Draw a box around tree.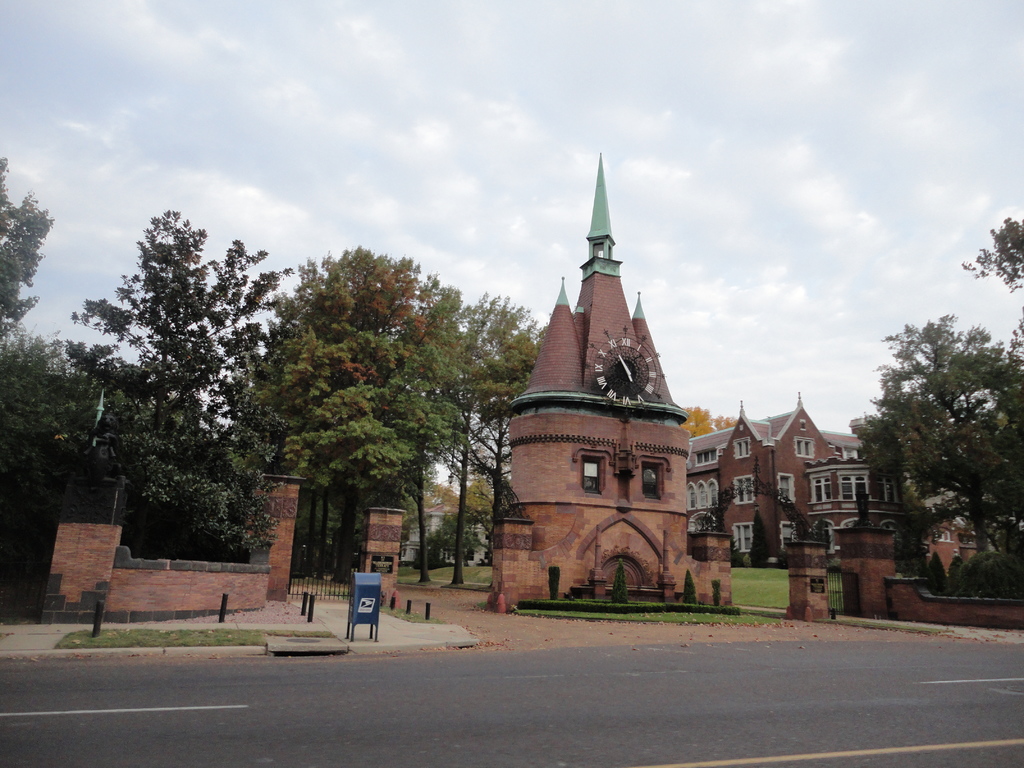
[862, 285, 1006, 591].
